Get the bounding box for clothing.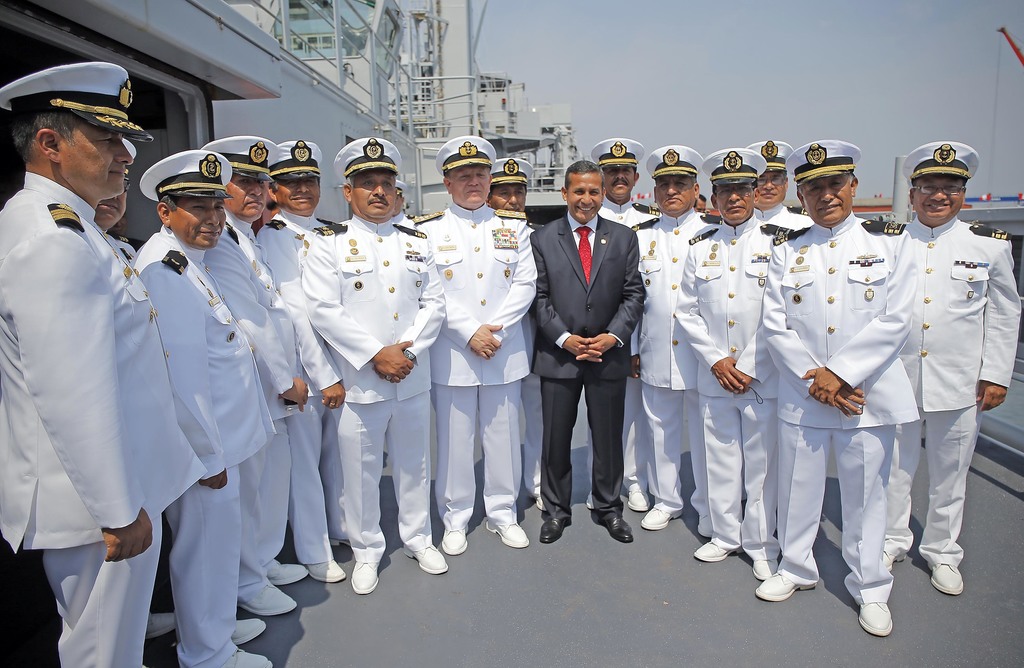
Rect(0, 176, 214, 667).
